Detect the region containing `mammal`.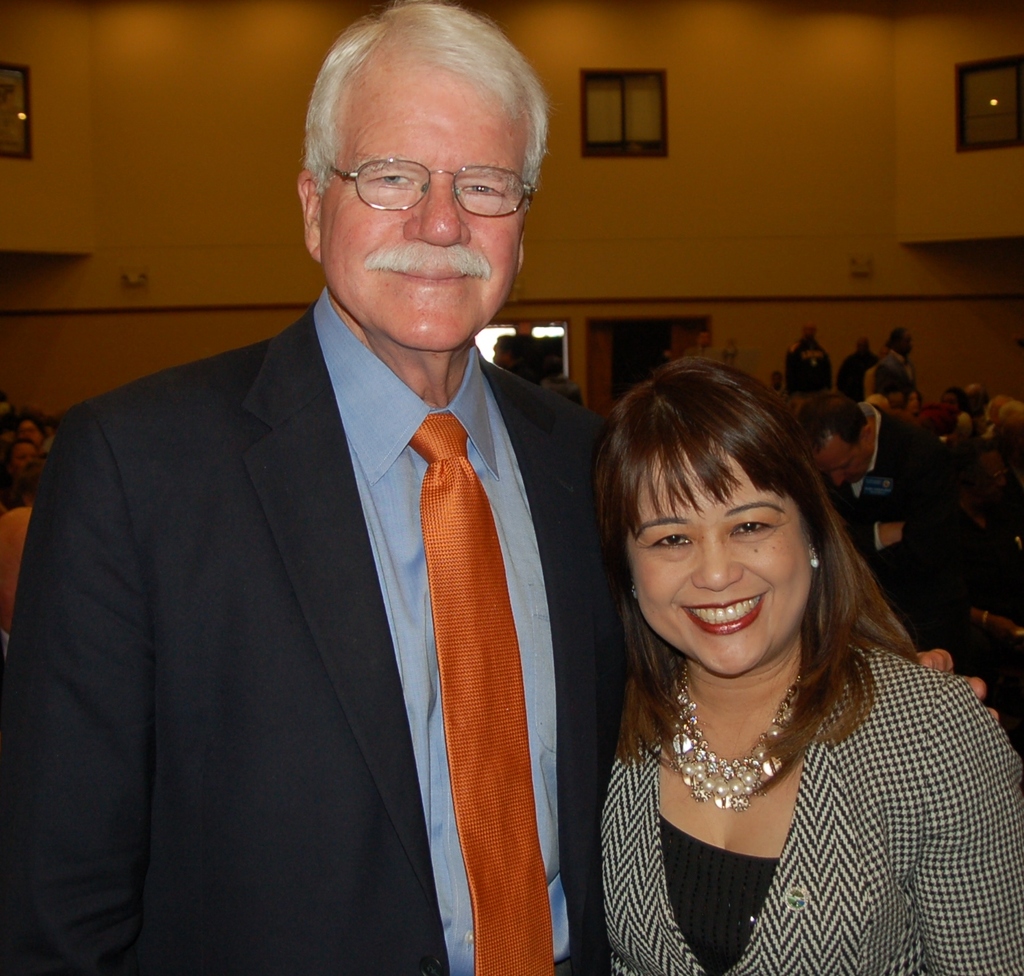
l=488, t=331, r=520, b=368.
